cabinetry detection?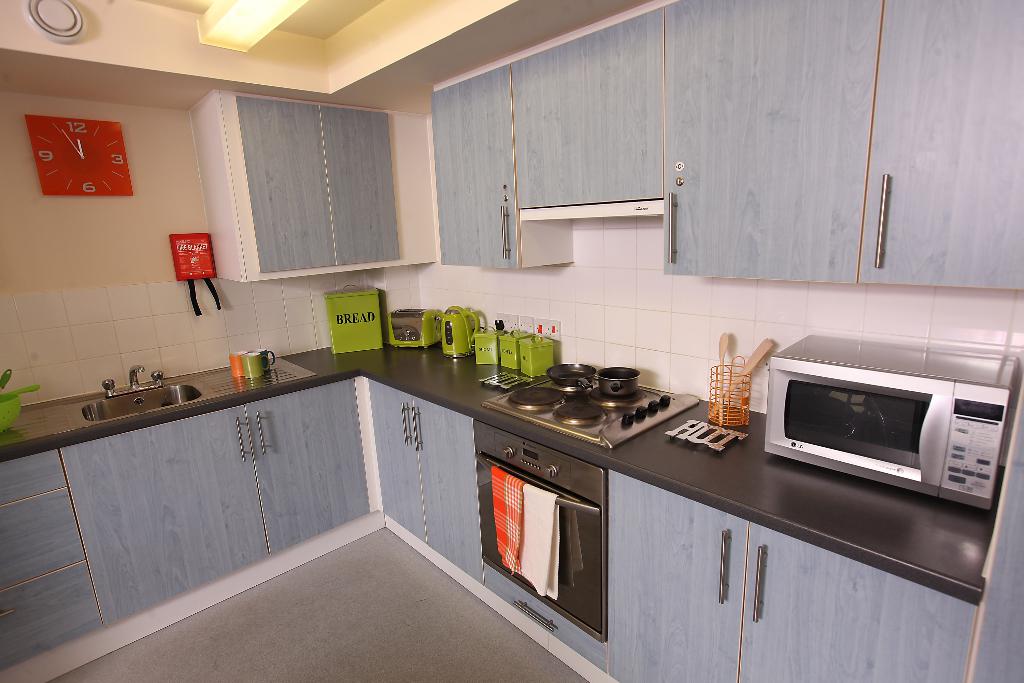
bbox(385, 388, 483, 600)
